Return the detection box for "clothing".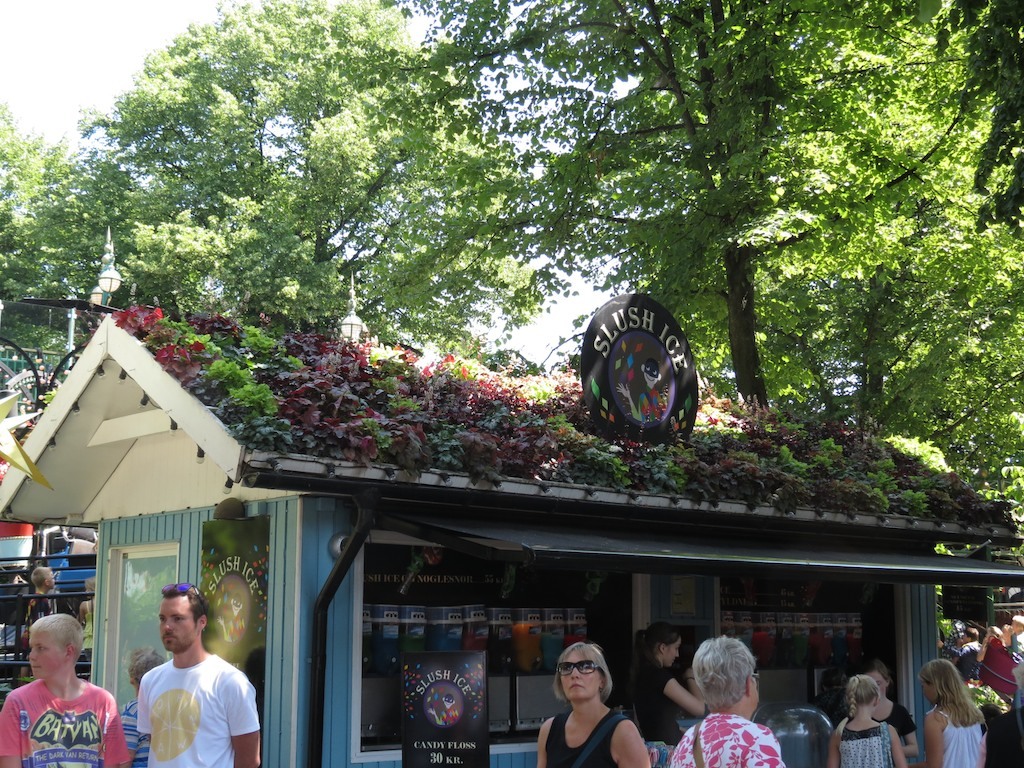
detection(869, 703, 917, 740).
